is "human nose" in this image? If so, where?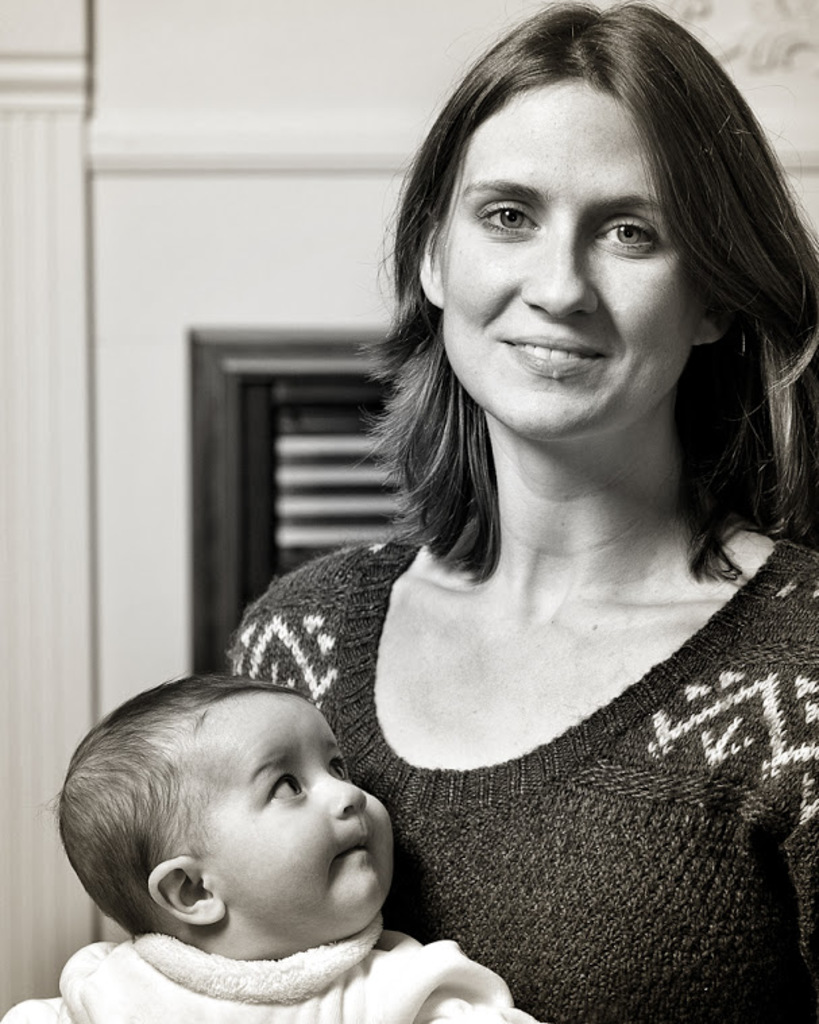
Yes, at {"x1": 316, "y1": 773, "x2": 367, "y2": 815}.
